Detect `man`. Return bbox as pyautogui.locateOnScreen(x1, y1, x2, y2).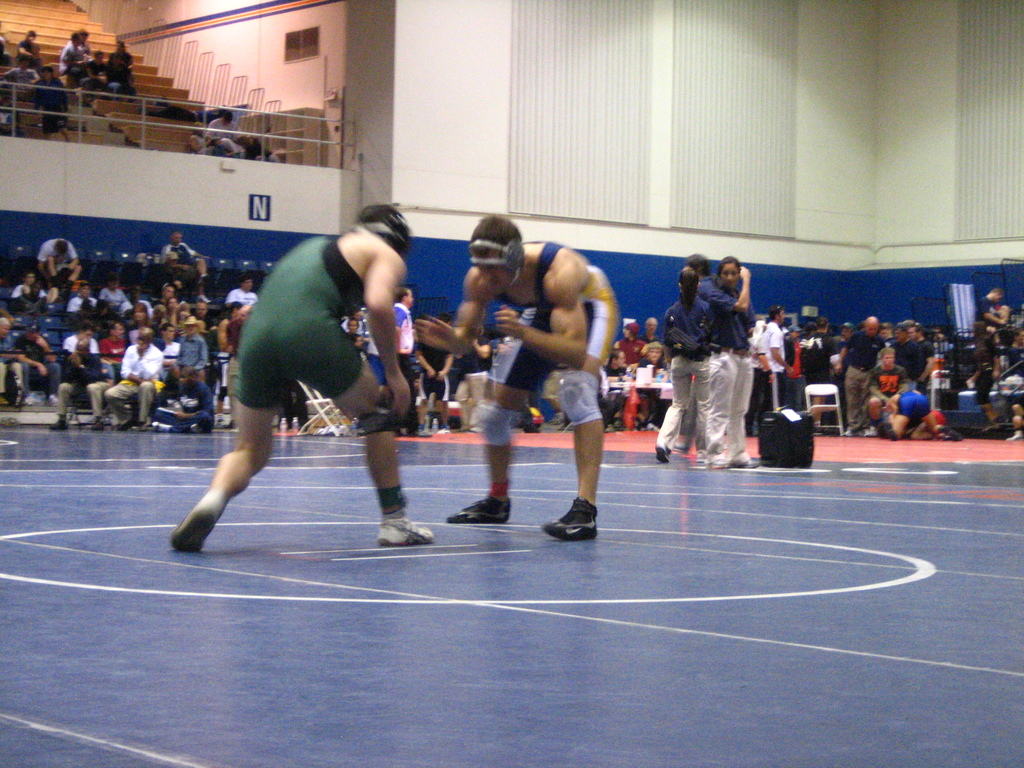
pyautogui.locateOnScreen(28, 64, 73, 142).
